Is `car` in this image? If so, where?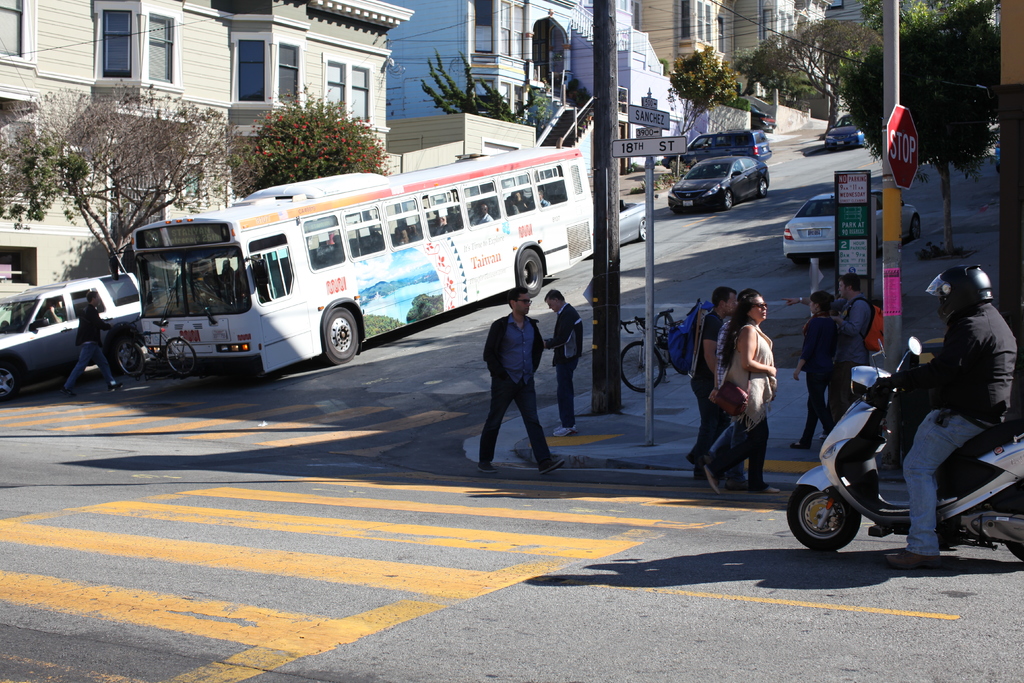
Yes, at left=821, top=113, right=870, bottom=147.
